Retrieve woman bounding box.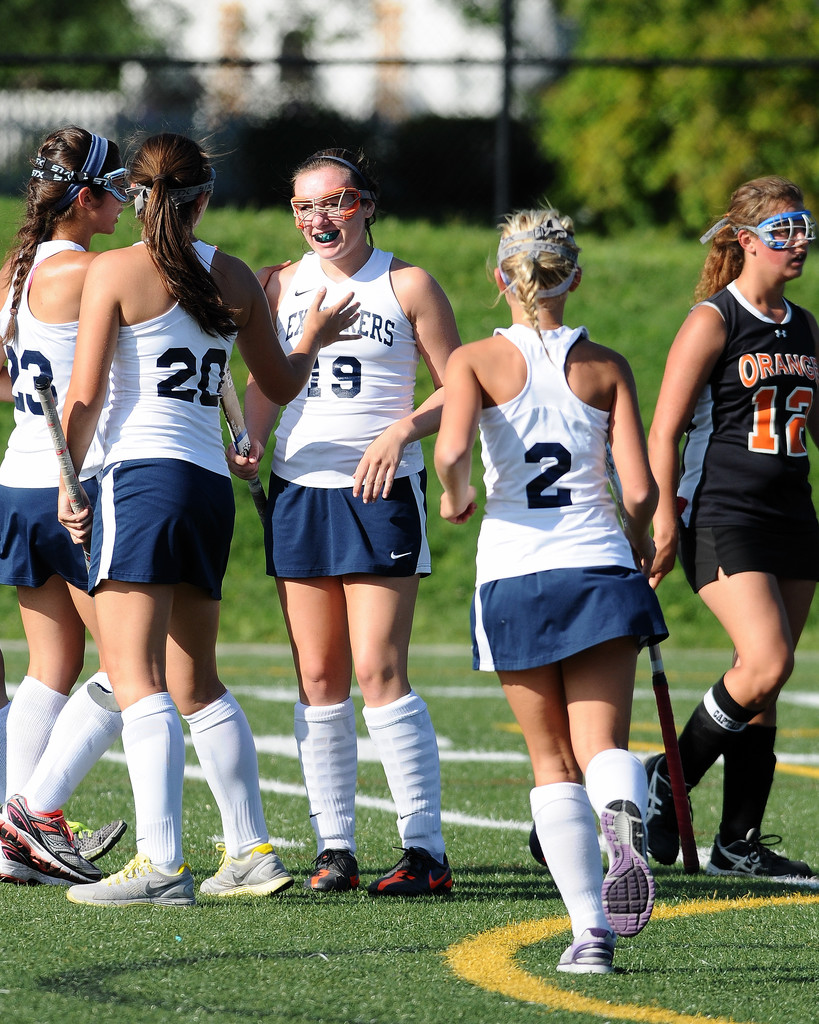
Bounding box: bbox=(647, 178, 818, 881).
